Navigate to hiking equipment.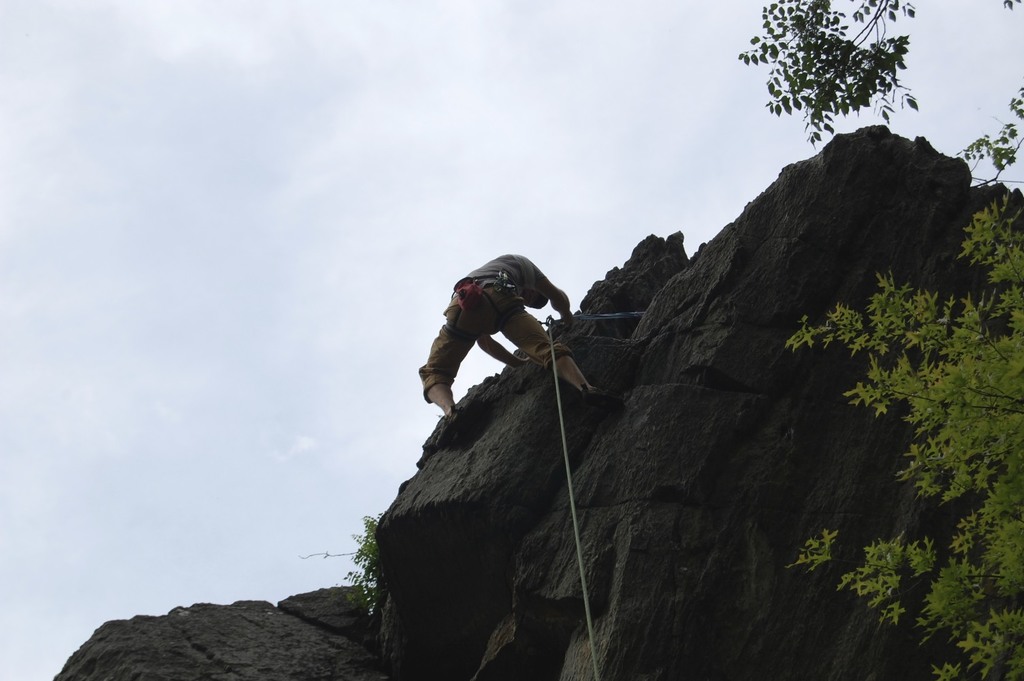
Navigation target: (582, 386, 618, 417).
